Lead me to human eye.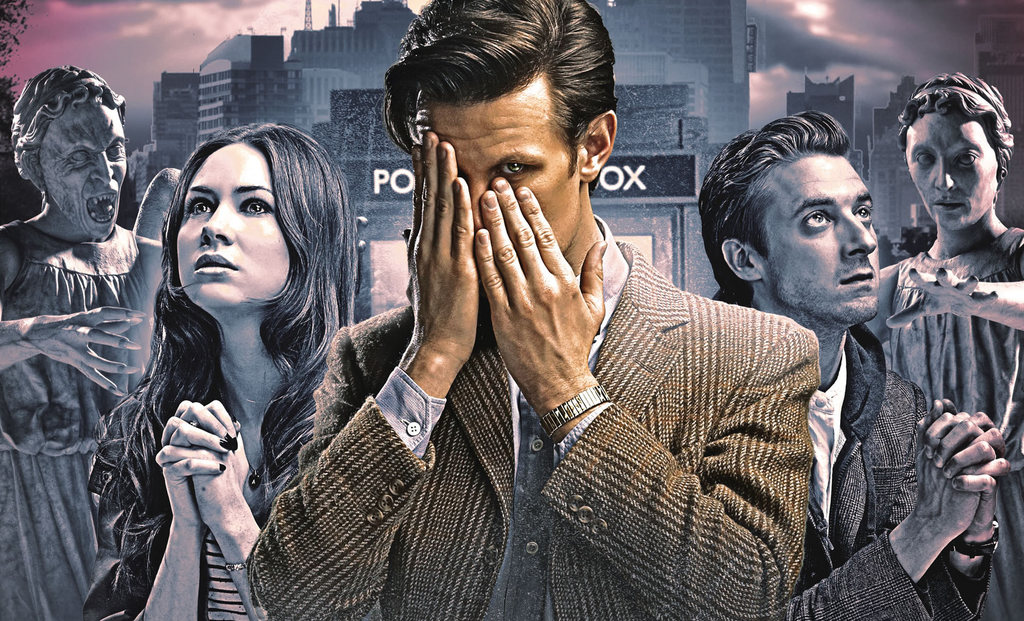
Lead to (851,202,873,223).
